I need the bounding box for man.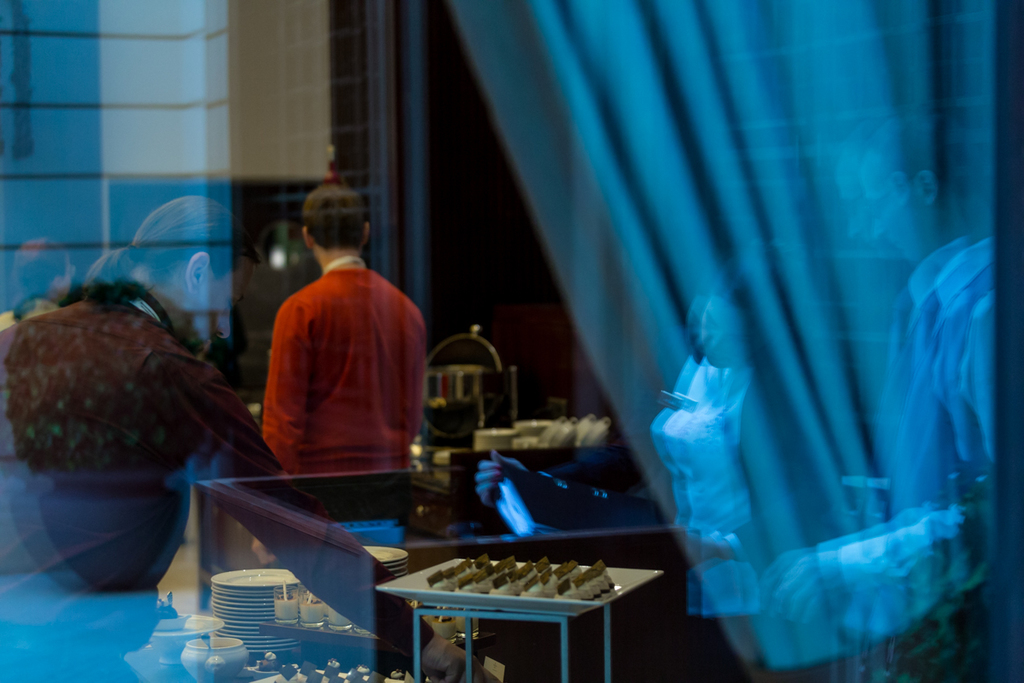
Here it is: <region>770, 112, 996, 682</region>.
